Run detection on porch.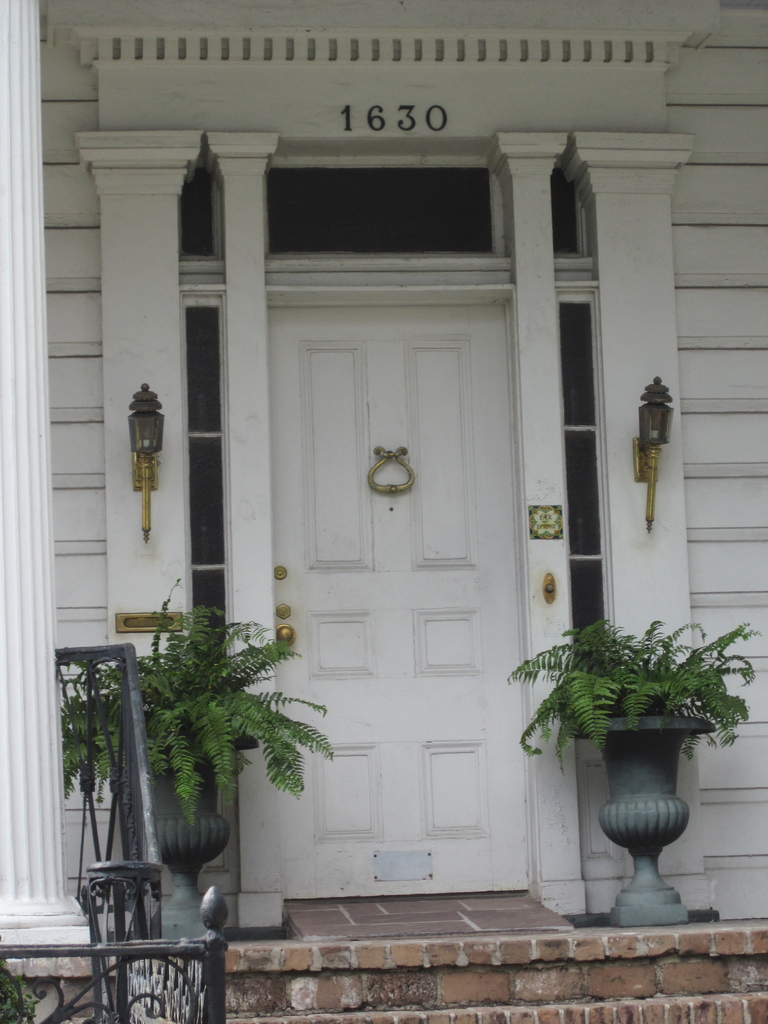
Result: pyautogui.locateOnScreen(0, 636, 243, 1023).
